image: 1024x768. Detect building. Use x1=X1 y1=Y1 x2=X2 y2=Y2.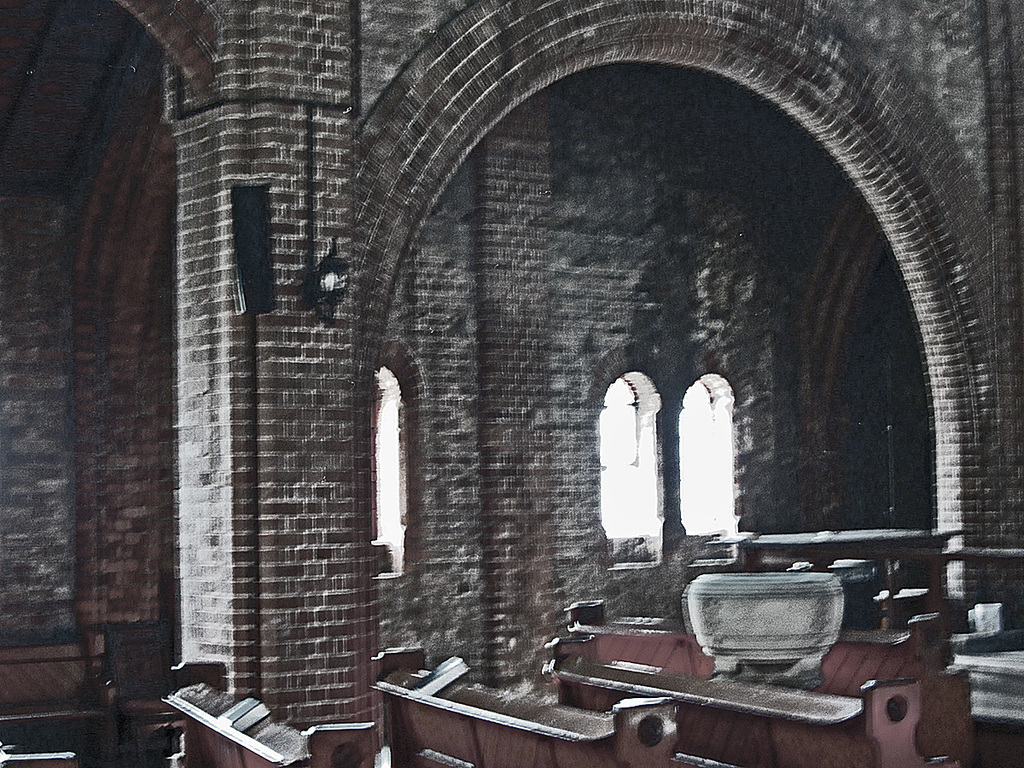
x1=0 y1=0 x2=1023 y2=767.
